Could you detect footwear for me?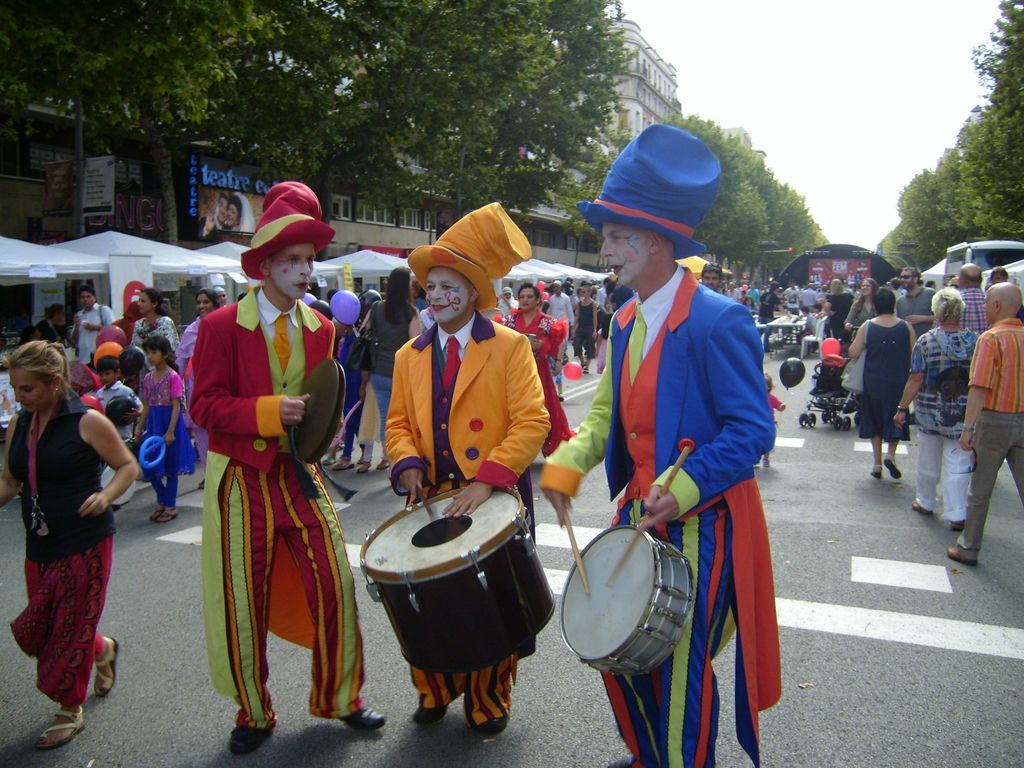
Detection result: bbox=[322, 456, 338, 467].
